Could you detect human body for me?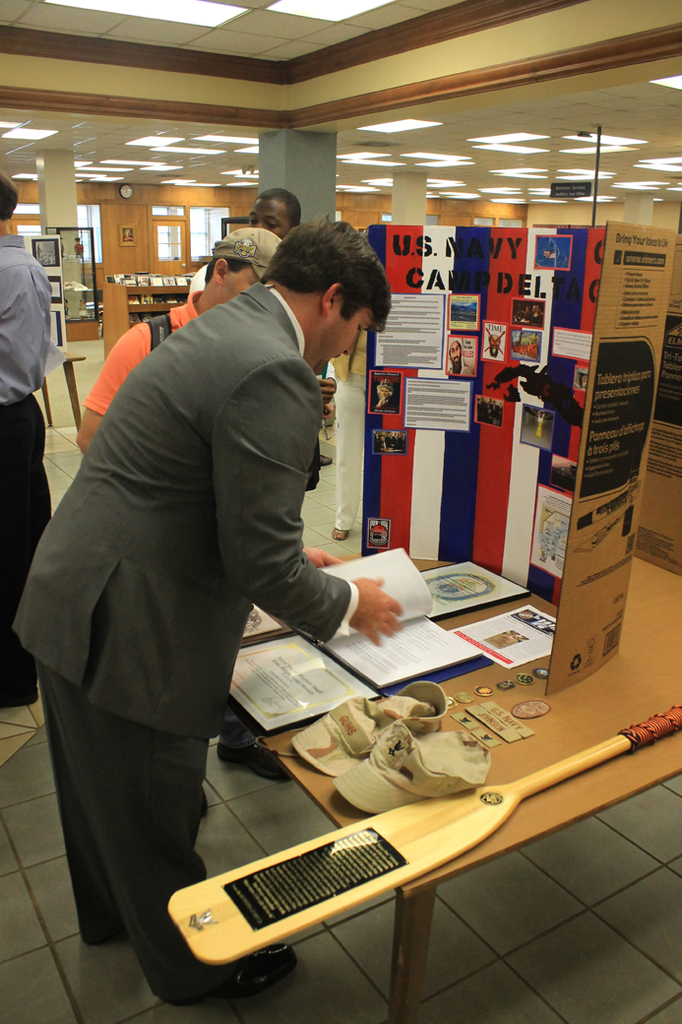
Detection result: 0 179 60 718.
